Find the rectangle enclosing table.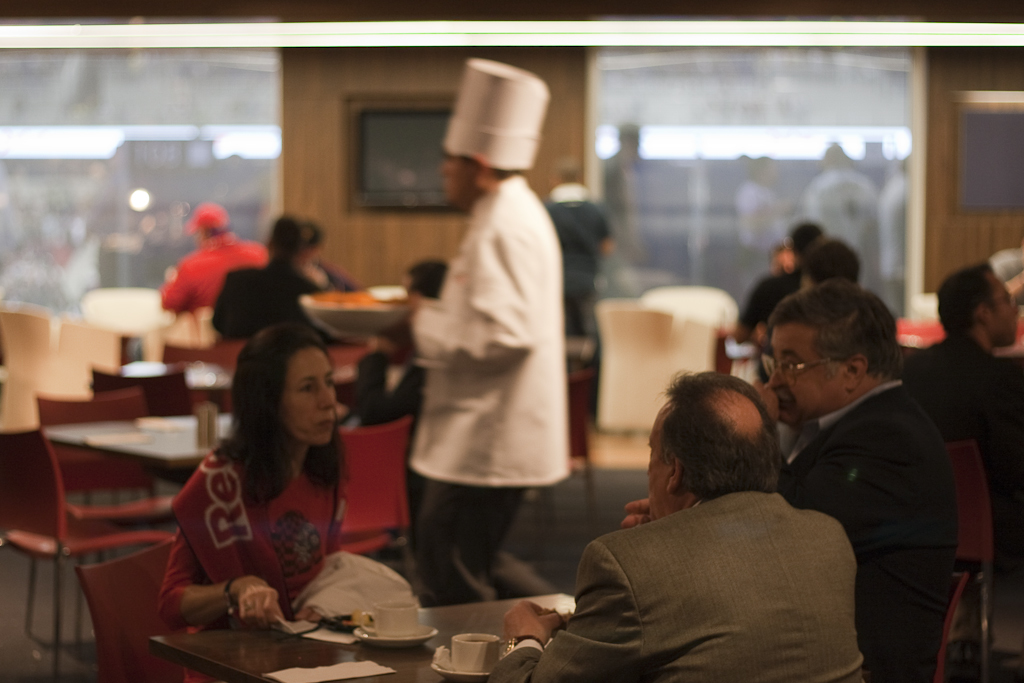
select_region(145, 588, 568, 682).
